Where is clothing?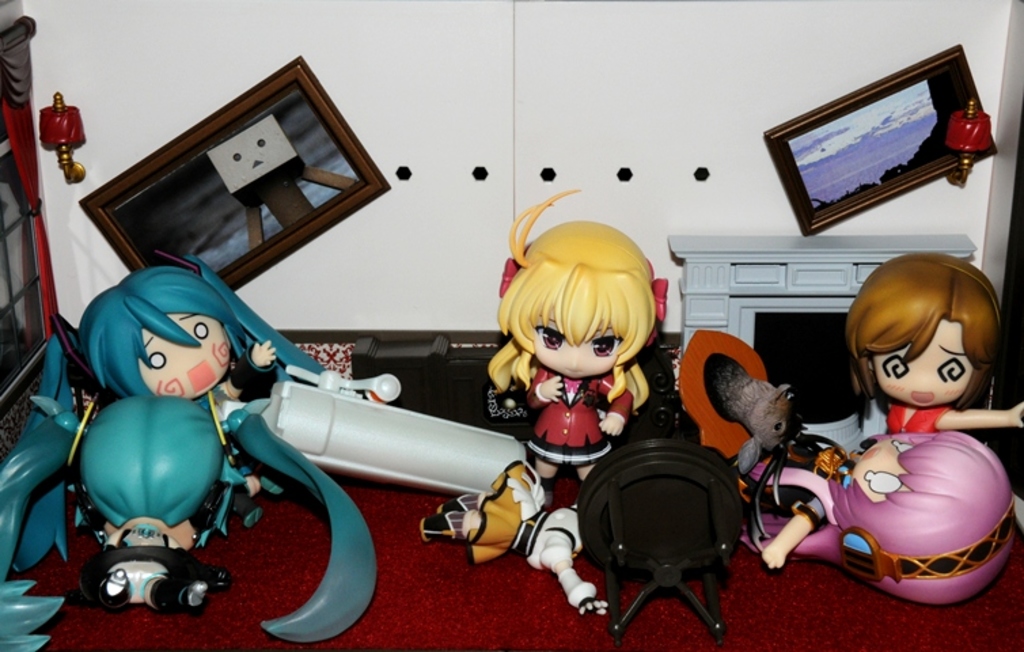
(462,459,583,568).
